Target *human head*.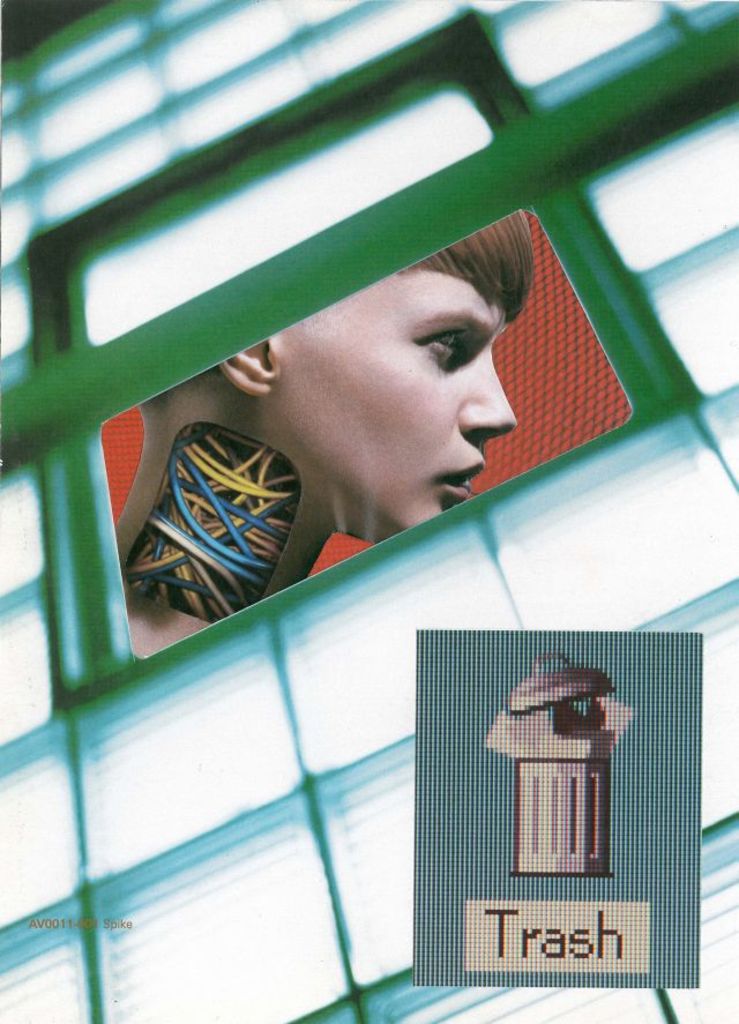
Target region: detection(206, 203, 590, 525).
